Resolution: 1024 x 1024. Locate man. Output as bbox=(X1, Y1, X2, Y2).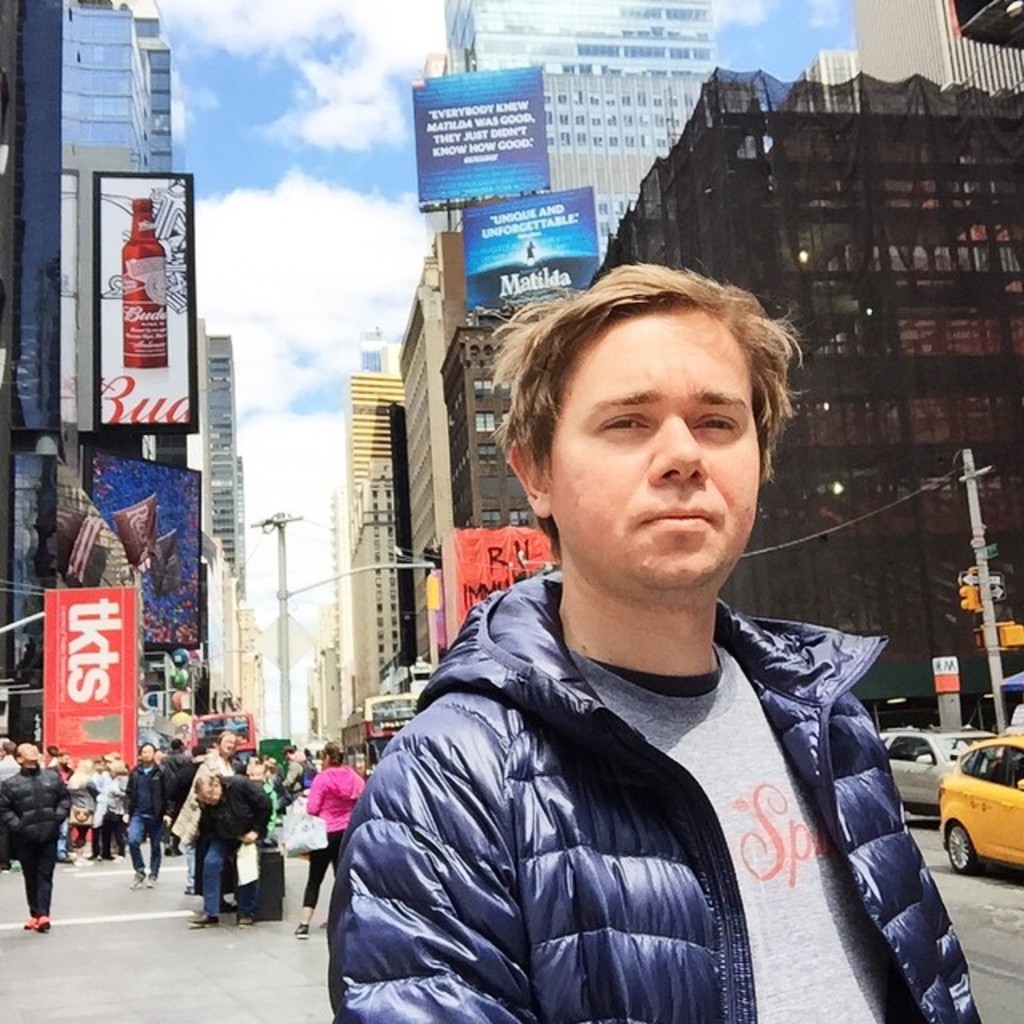
bbox=(0, 738, 70, 926).
